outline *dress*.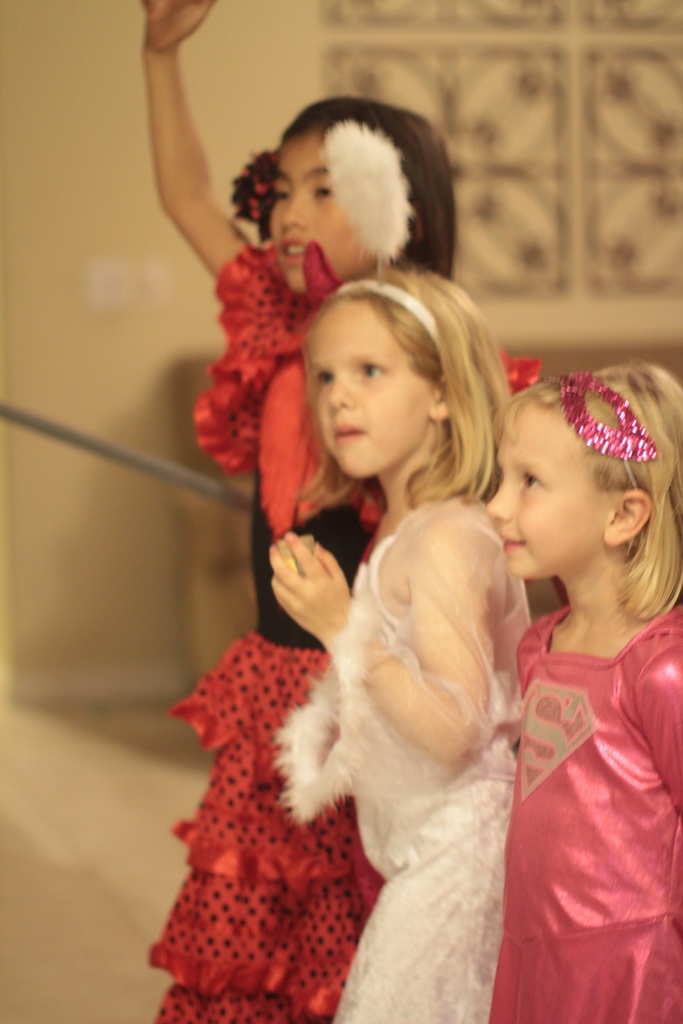
Outline: region(274, 481, 539, 1012).
